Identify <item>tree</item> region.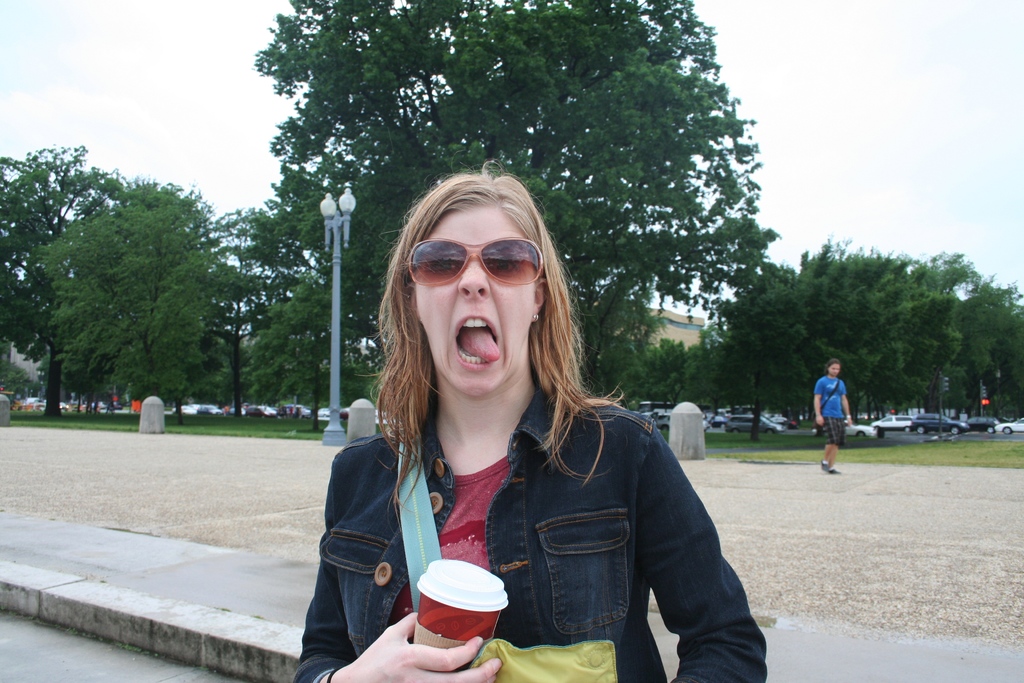
Region: detection(0, 137, 125, 421).
